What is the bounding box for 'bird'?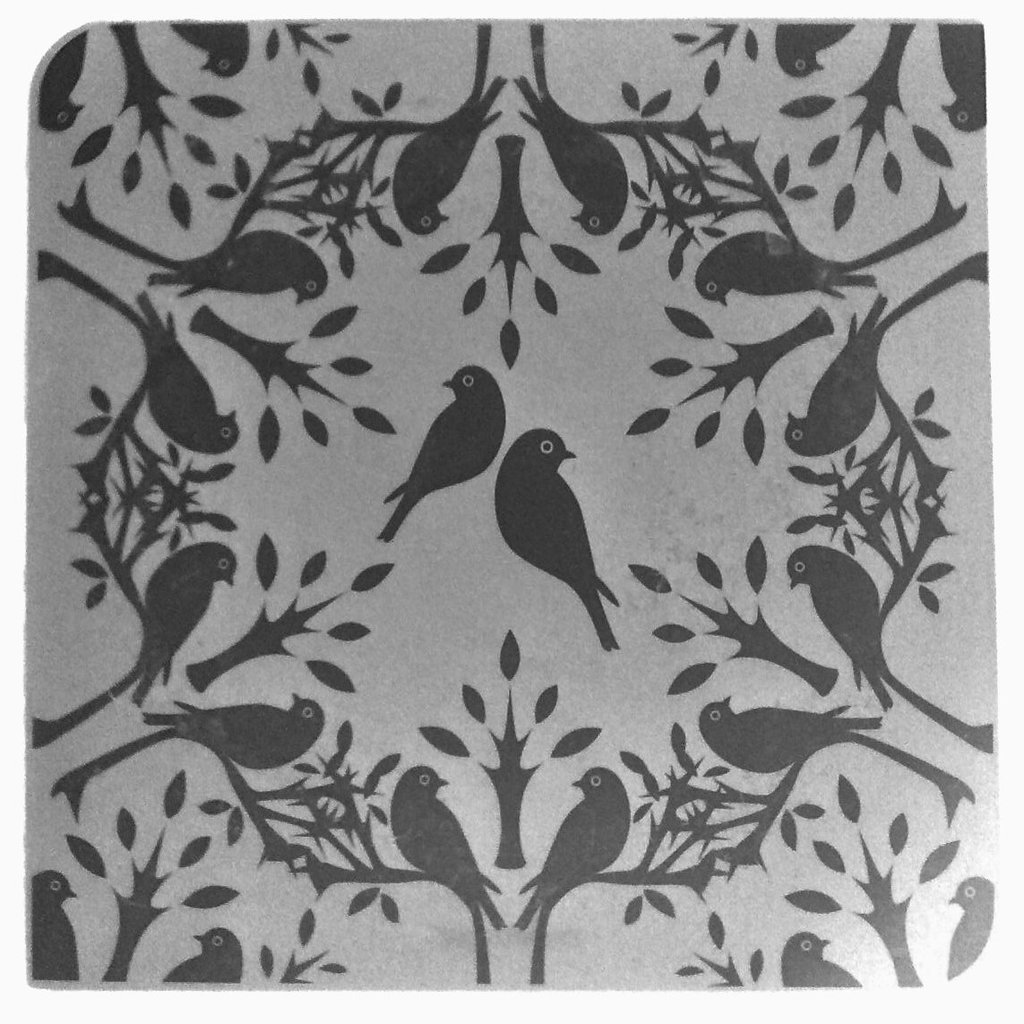
rect(937, 21, 986, 130).
